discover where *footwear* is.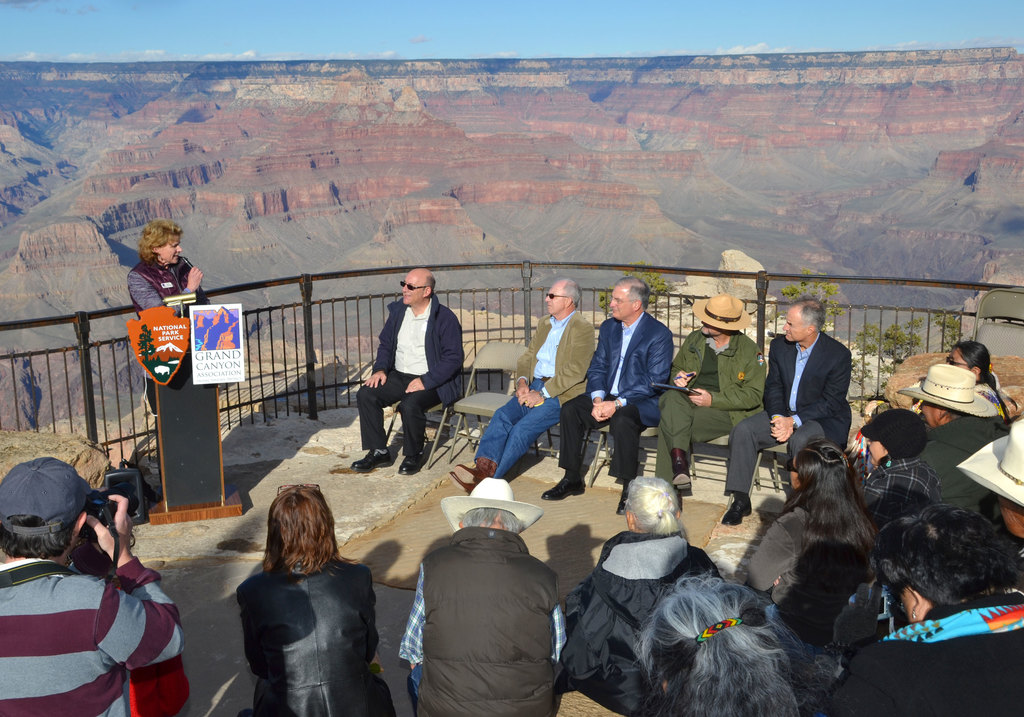
Discovered at (left=395, top=447, right=429, bottom=474).
